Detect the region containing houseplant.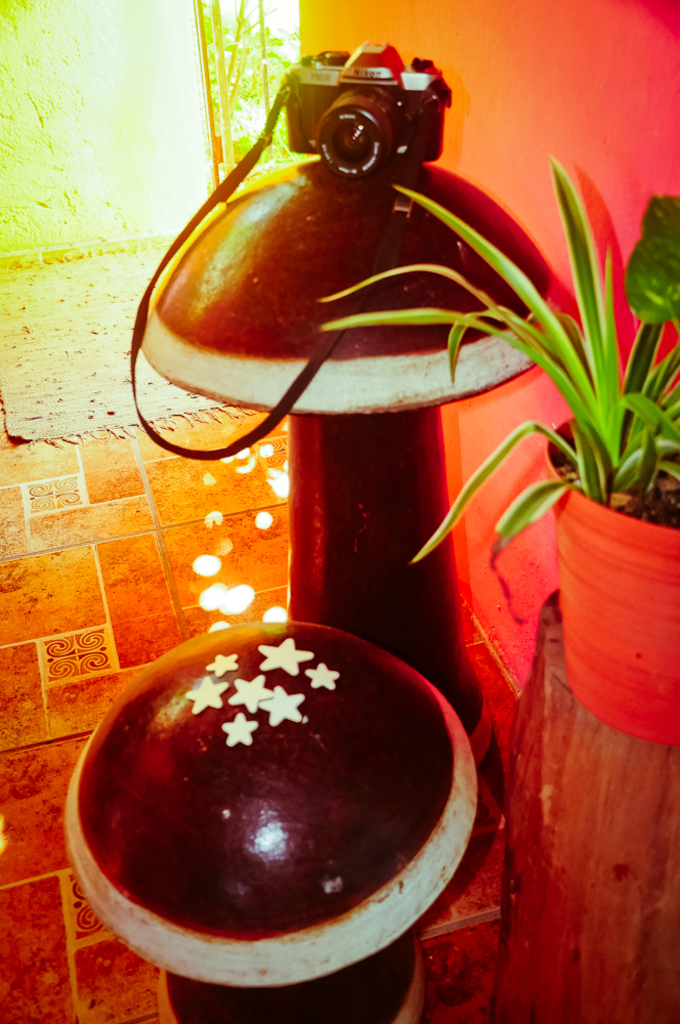
bbox=[316, 151, 679, 742].
